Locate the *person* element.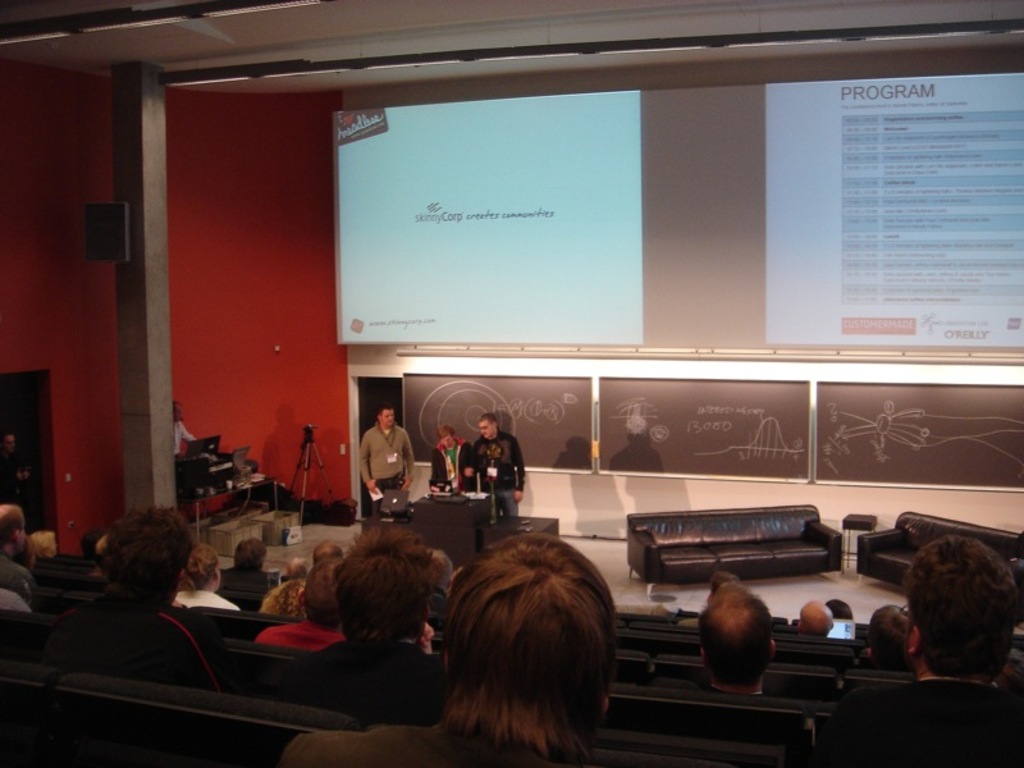
Element bbox: x1=700 y1=588 x2=782 y2=699.
